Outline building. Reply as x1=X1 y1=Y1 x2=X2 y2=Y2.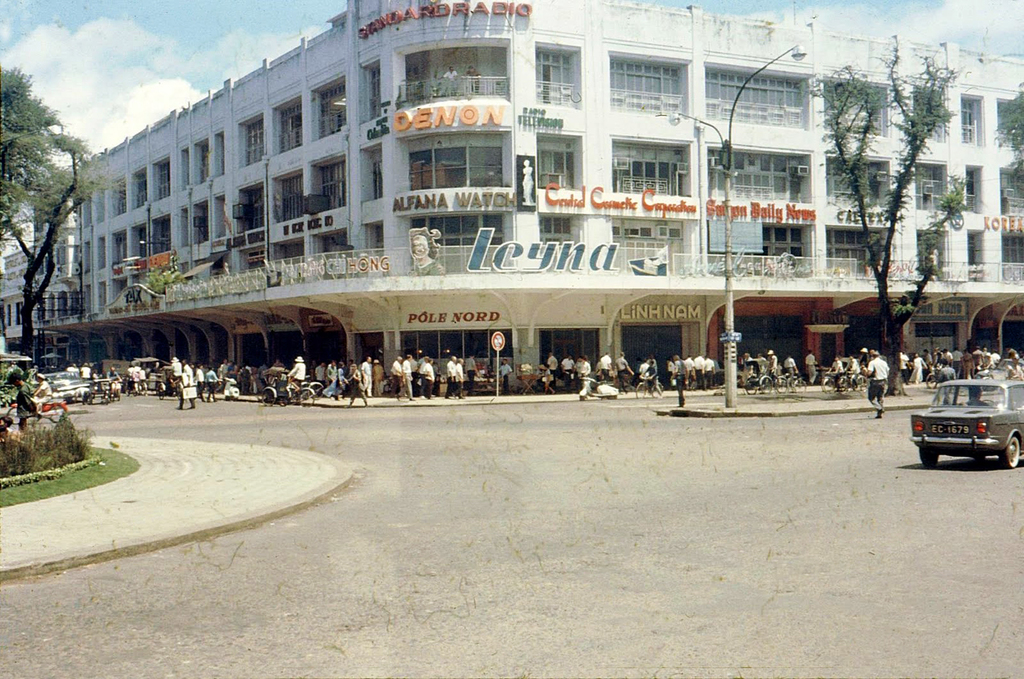
x1=0 y1=227 x2=81 y2=361.
